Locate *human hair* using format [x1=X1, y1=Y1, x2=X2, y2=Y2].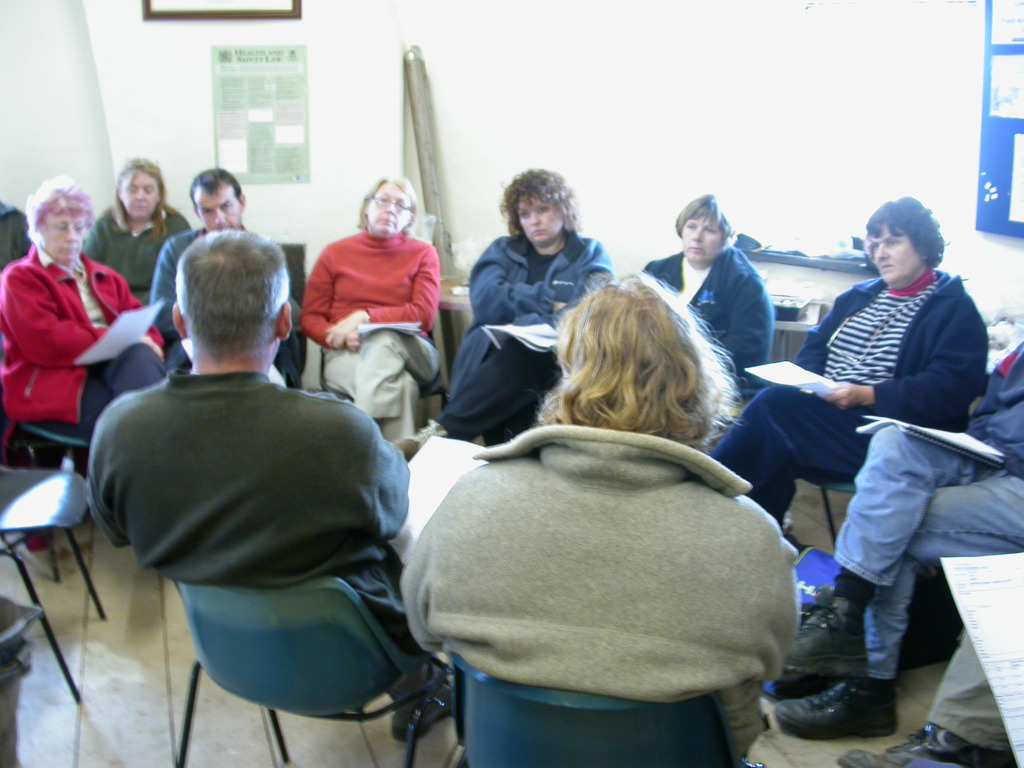
[x1=31, y1=177, x2=99, y2=229].
